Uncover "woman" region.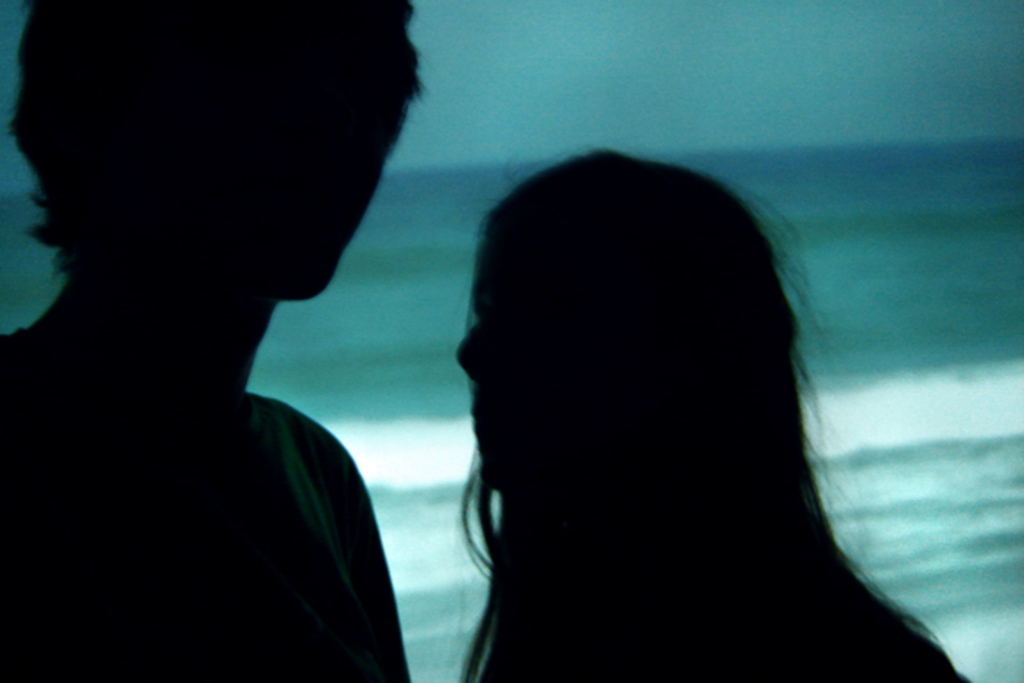
Uncovered: {"left": 297, "top": 120, "right": 942, "bottom": 677}.
